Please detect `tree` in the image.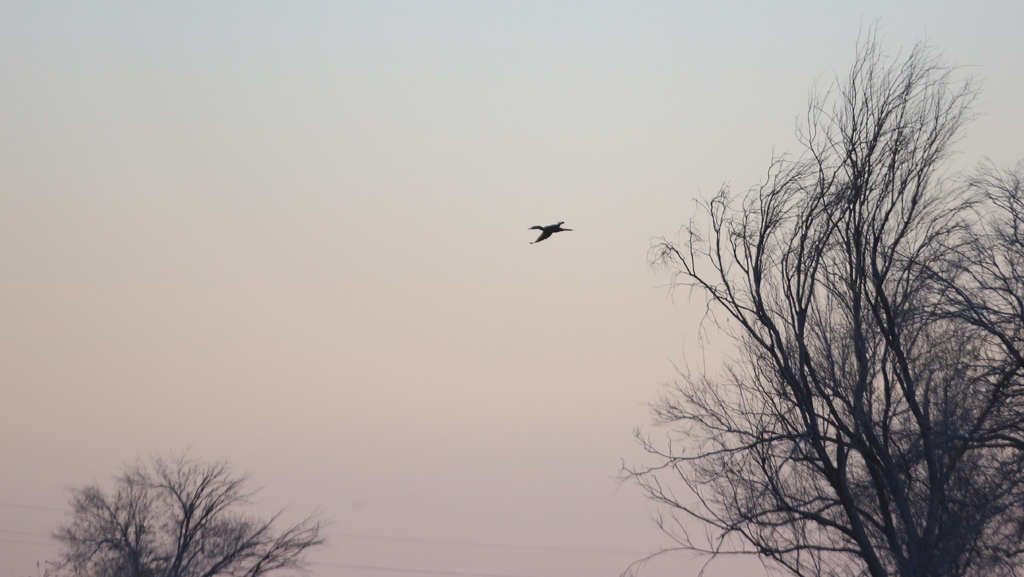
bbox=(32, 438, 335, 576).
